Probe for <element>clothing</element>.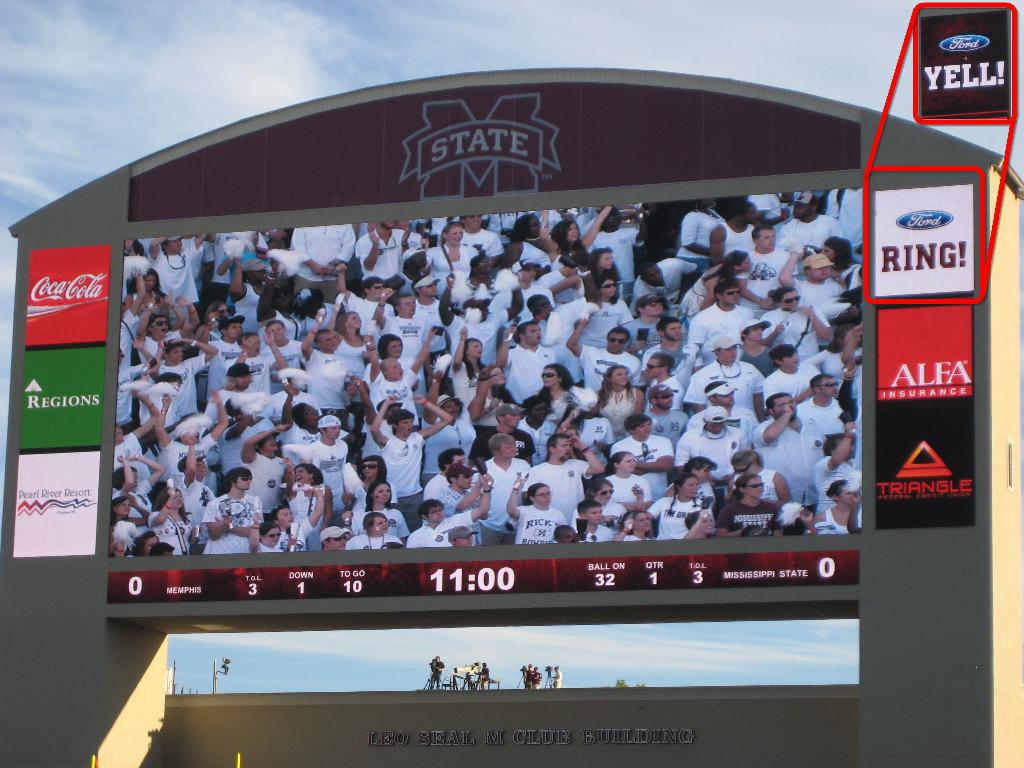
Probe result: region(154, 435, 216, 475).
